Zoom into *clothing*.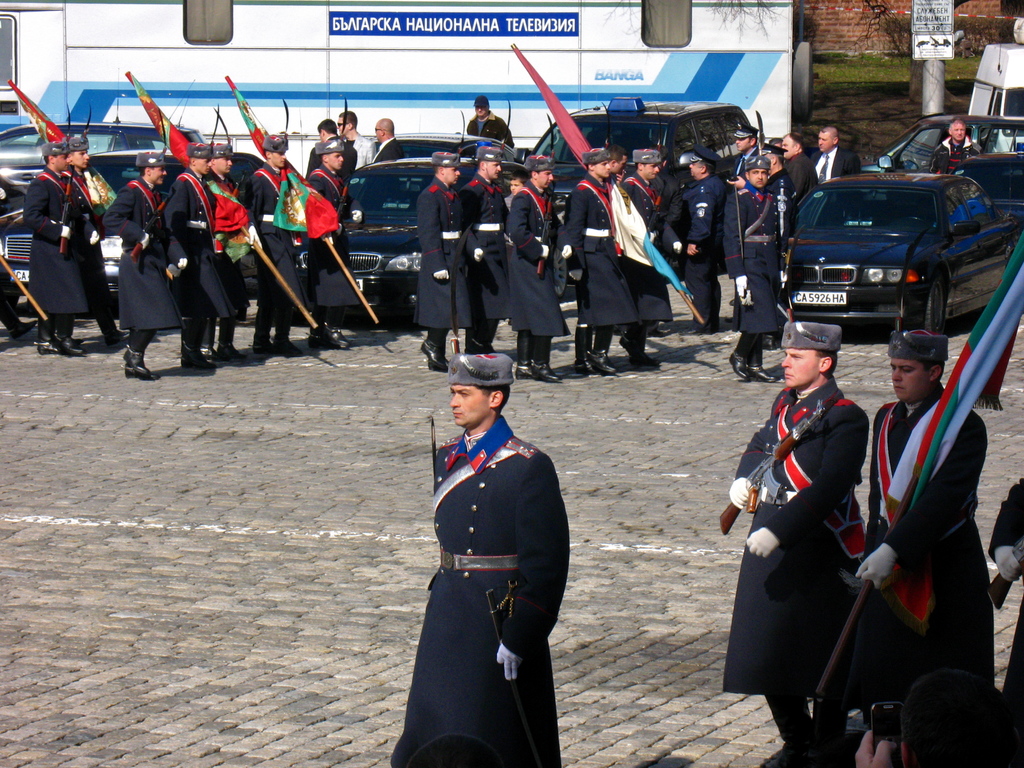
Zoom target: detection(93, 174, 202, 330).
